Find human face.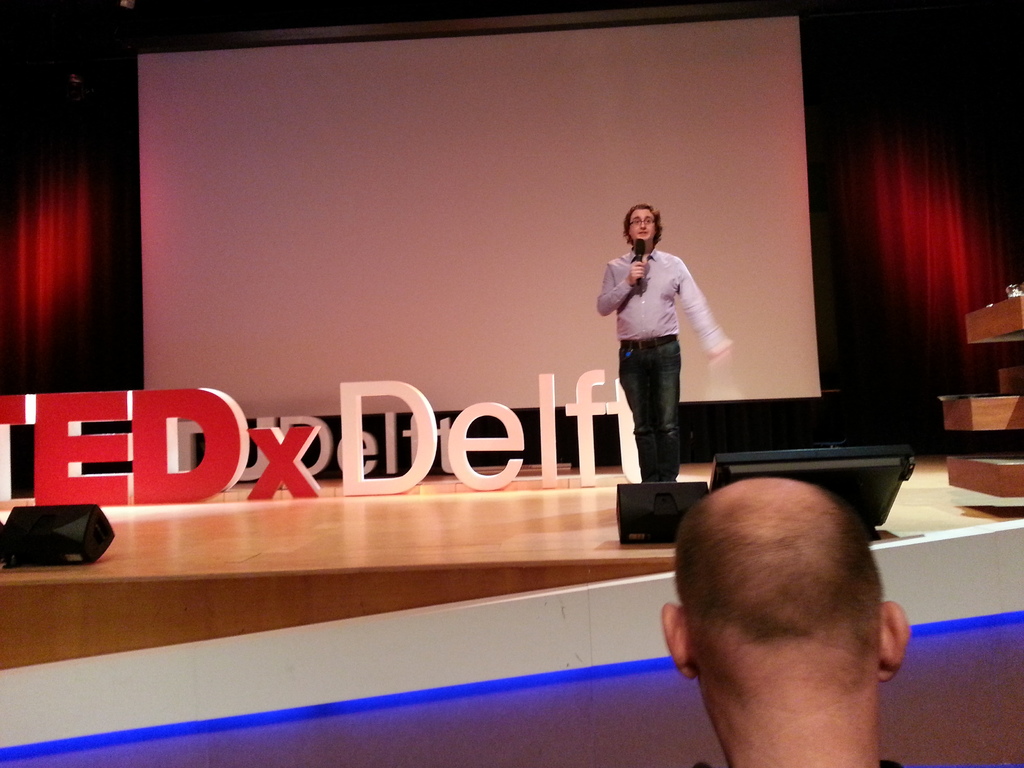
[629, 207, 659, 242].
